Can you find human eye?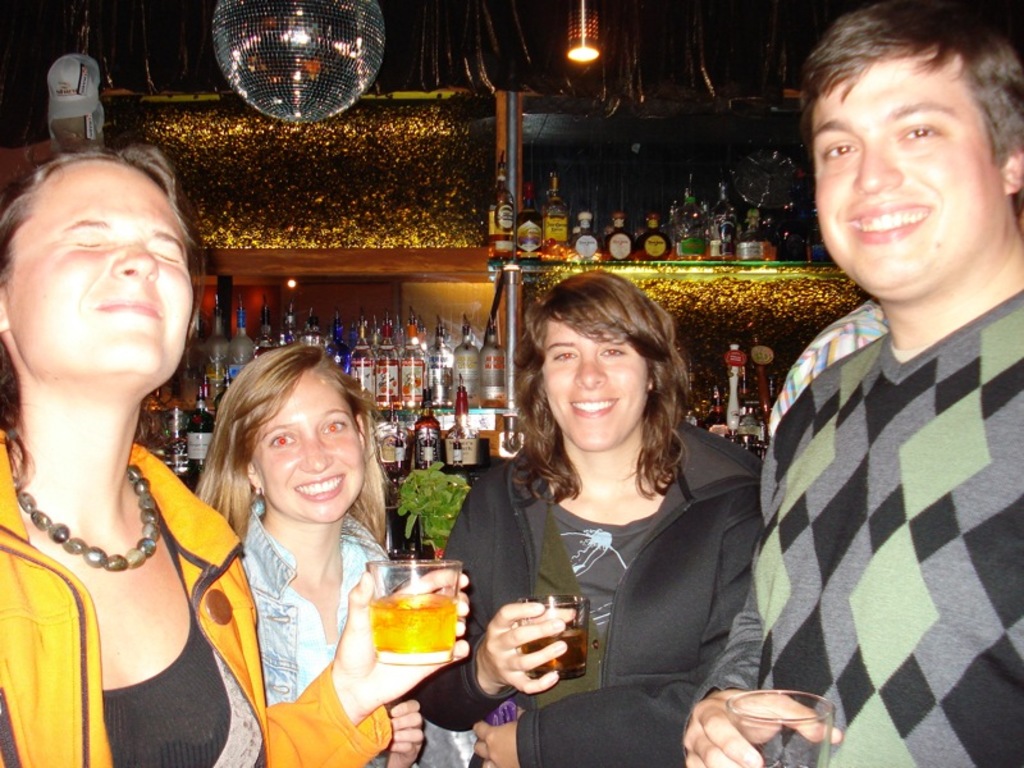
Yes, bounding box: [900,120,938,143].
